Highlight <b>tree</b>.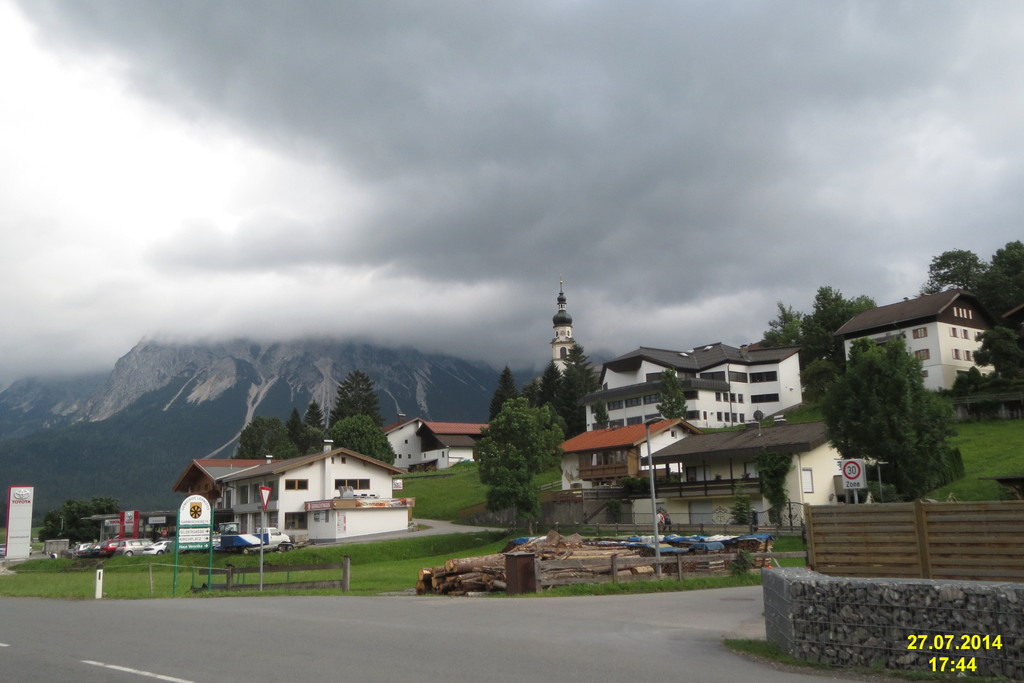
Highlighted region: select_region(282, 416, 308, 464).
